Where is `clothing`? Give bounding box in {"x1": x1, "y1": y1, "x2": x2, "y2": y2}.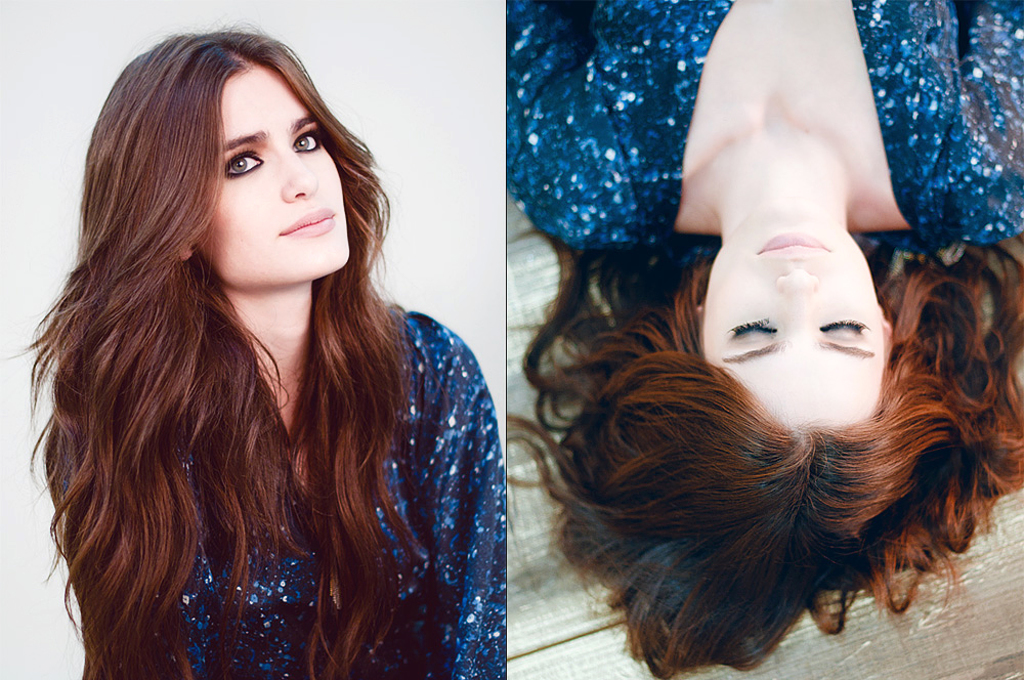
{"x1": 481, "y1": 0, "x2": 1023, "y2": 267}.
